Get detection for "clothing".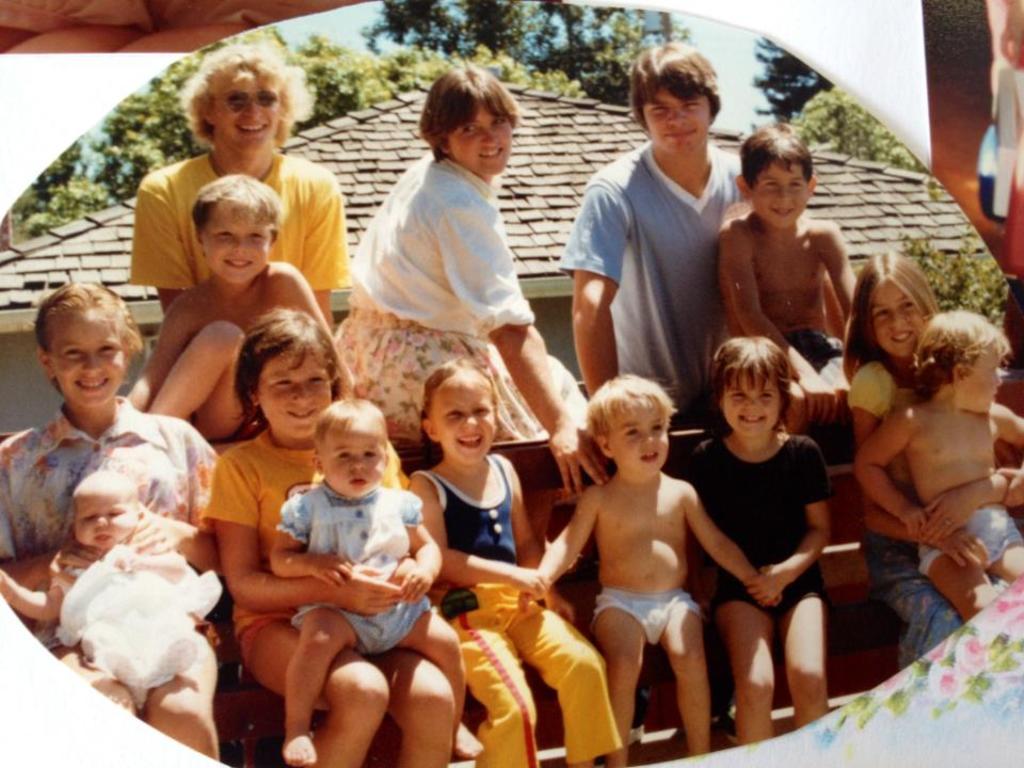
Detection: [x1=65, y1=532, x2=228, y2=698].
